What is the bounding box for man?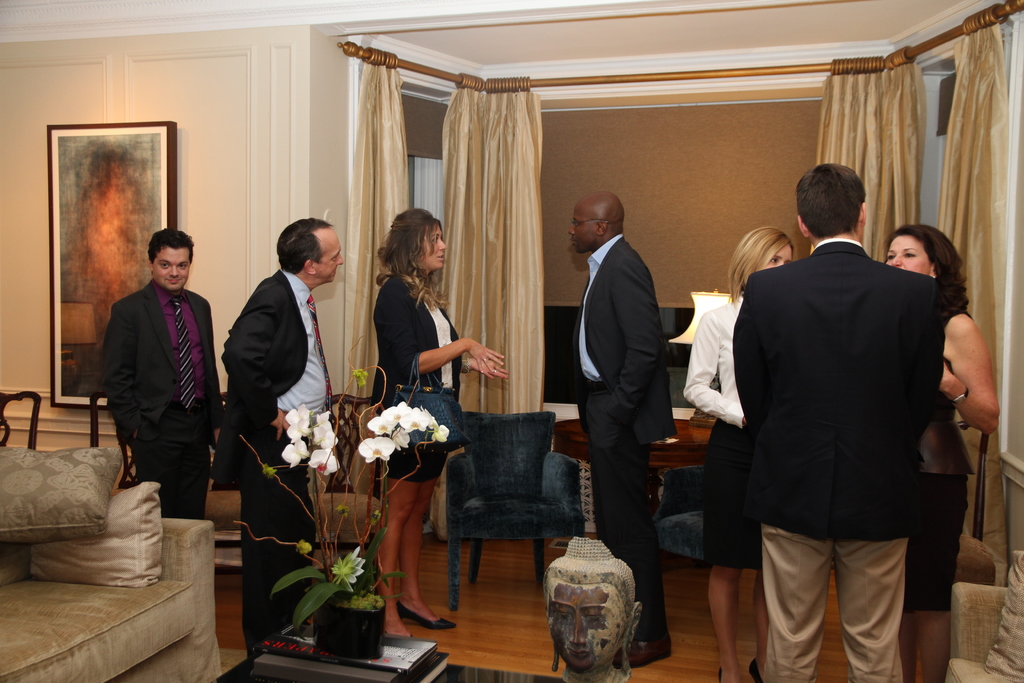
<bbox>733, 156, 948, 682</bbox>.
